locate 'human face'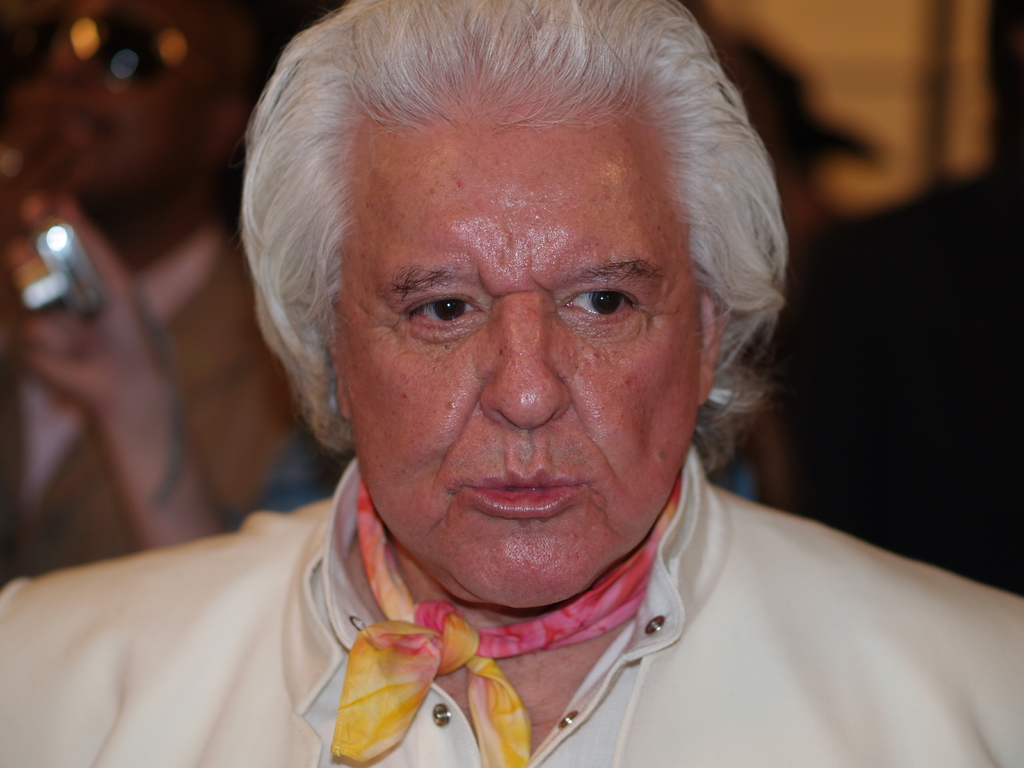
Rect(335, 120, 694, 610)
